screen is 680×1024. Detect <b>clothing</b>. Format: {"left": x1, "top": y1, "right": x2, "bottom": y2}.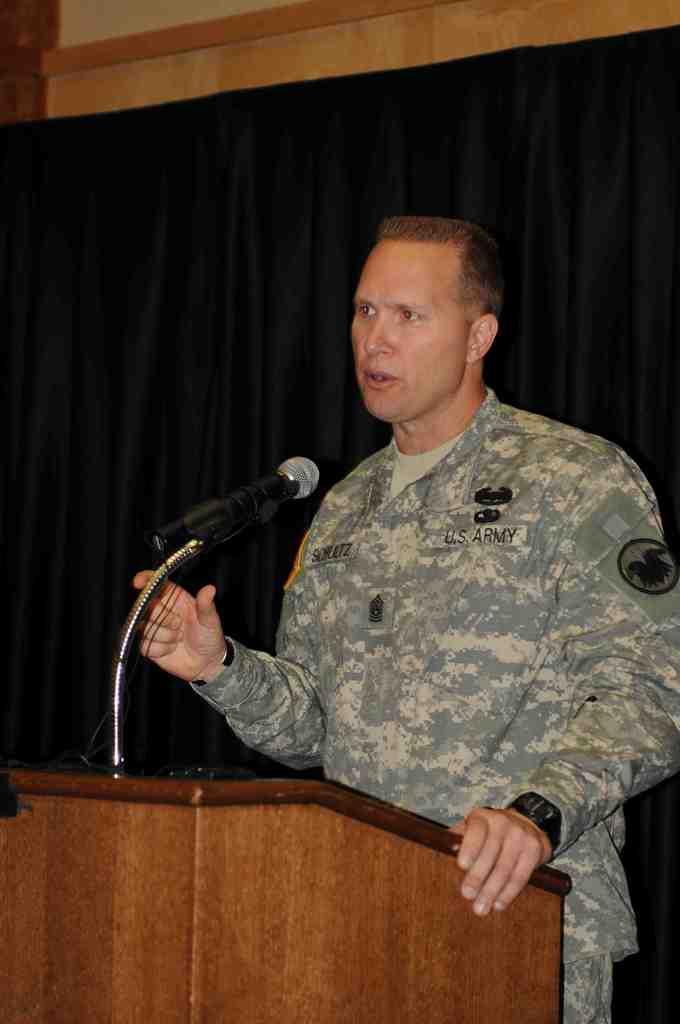
{"left": 207, "top": 364, "right": 667, "bottom": 909}.
